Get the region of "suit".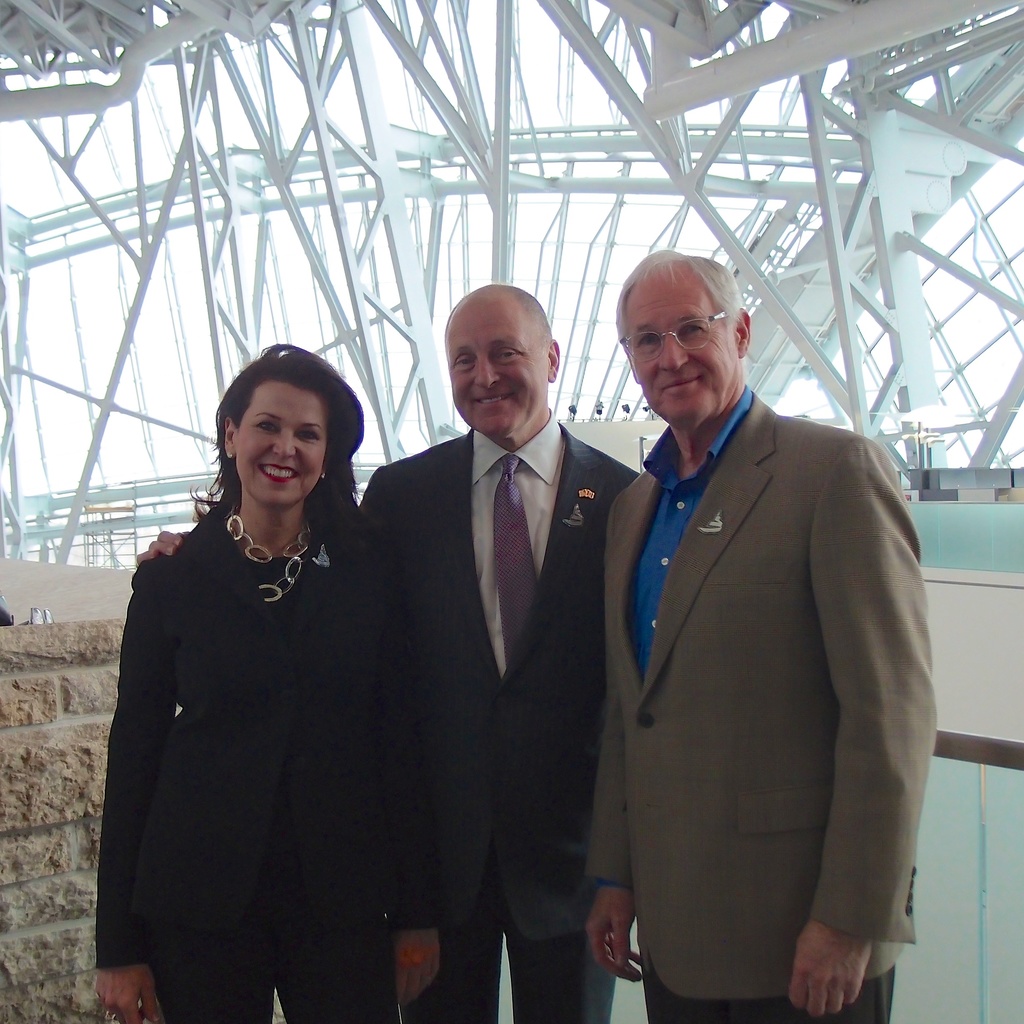
(x1=375, y1=268, x2=640, y2=1023).
